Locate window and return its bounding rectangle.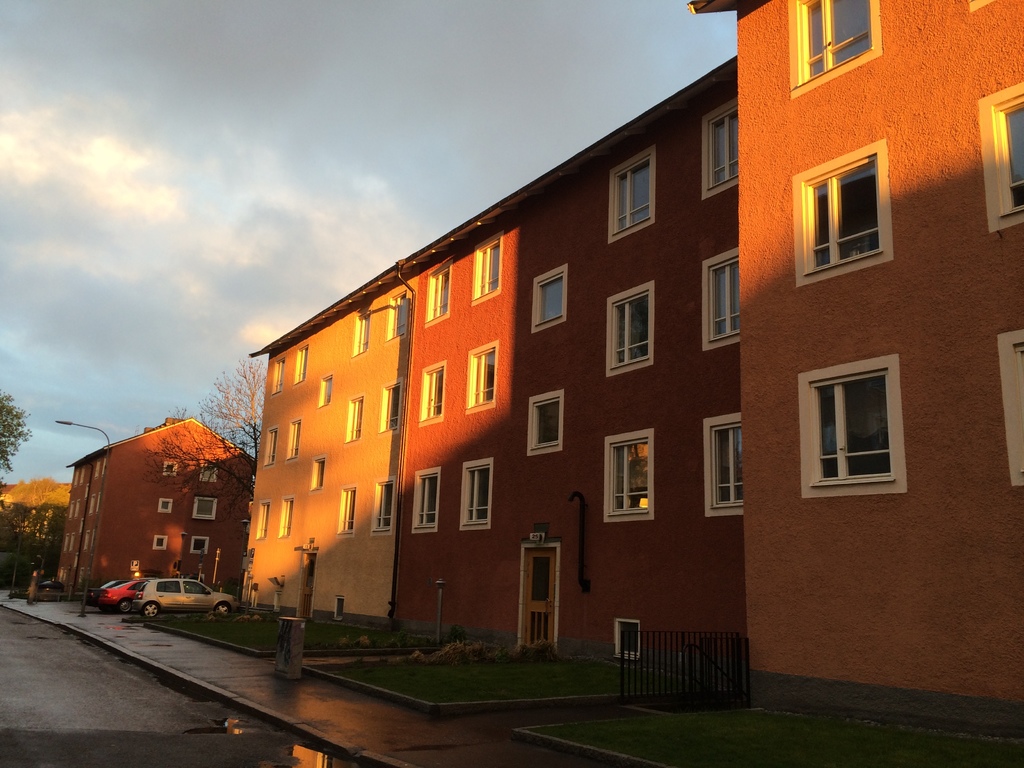
x1=527 y1=384 x2=564 y2=454.
